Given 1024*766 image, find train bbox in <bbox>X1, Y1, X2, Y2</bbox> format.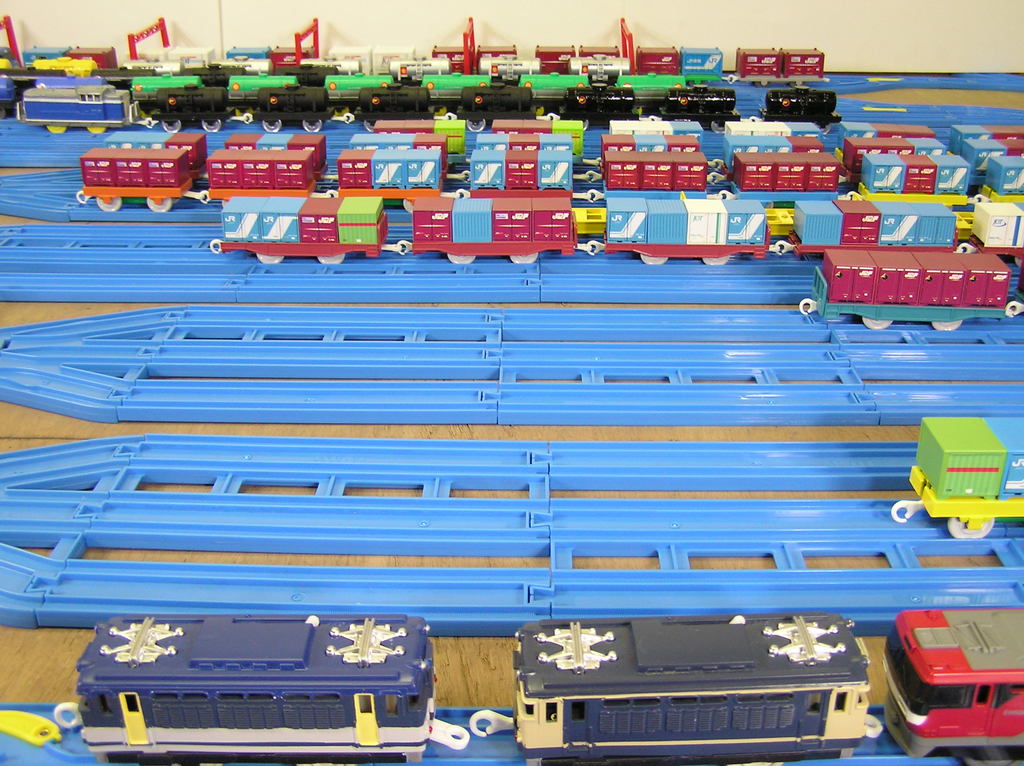
<bbox>12, 82, 842, 132</bbox>.
